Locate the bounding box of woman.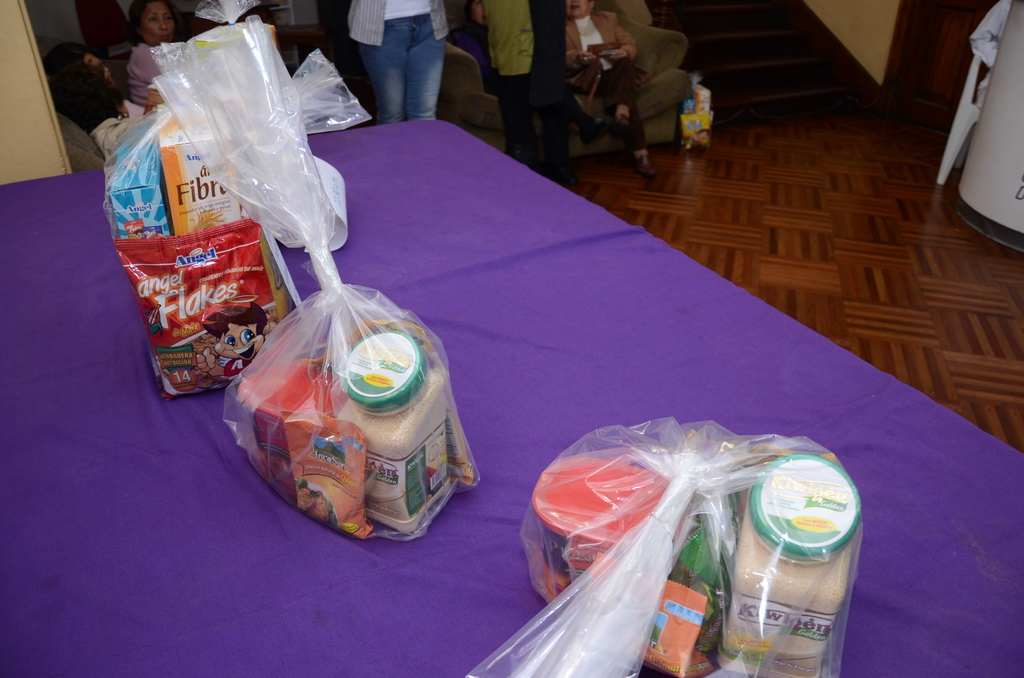
Bounding box: [left=345, top=0, right=452, bottom=125].
